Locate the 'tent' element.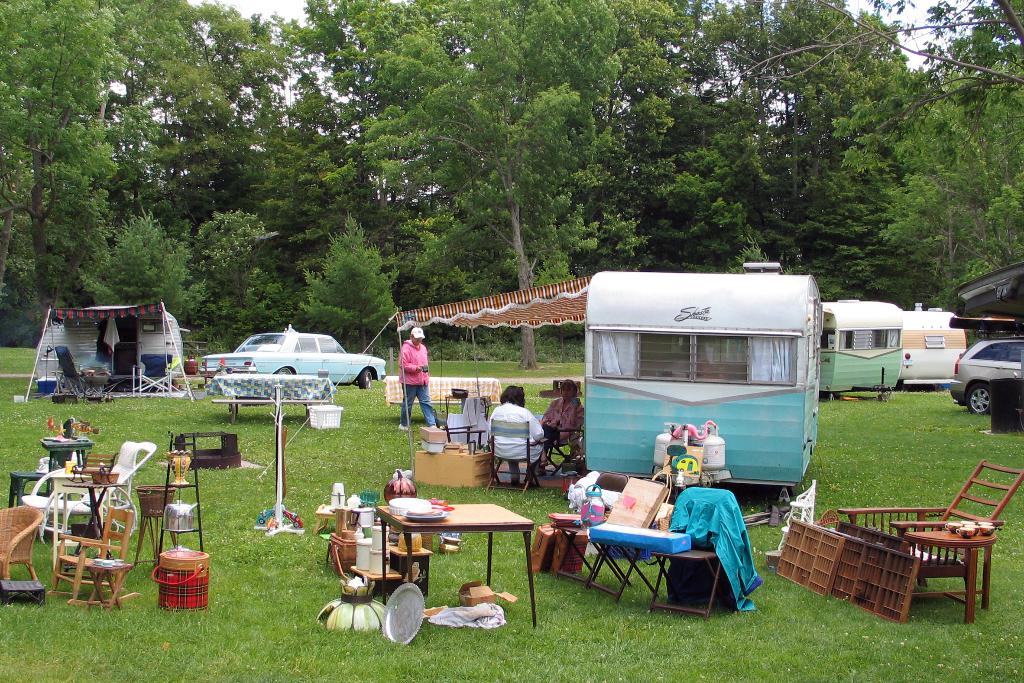
Element bbox: crop(21, 305, 196, 402).
